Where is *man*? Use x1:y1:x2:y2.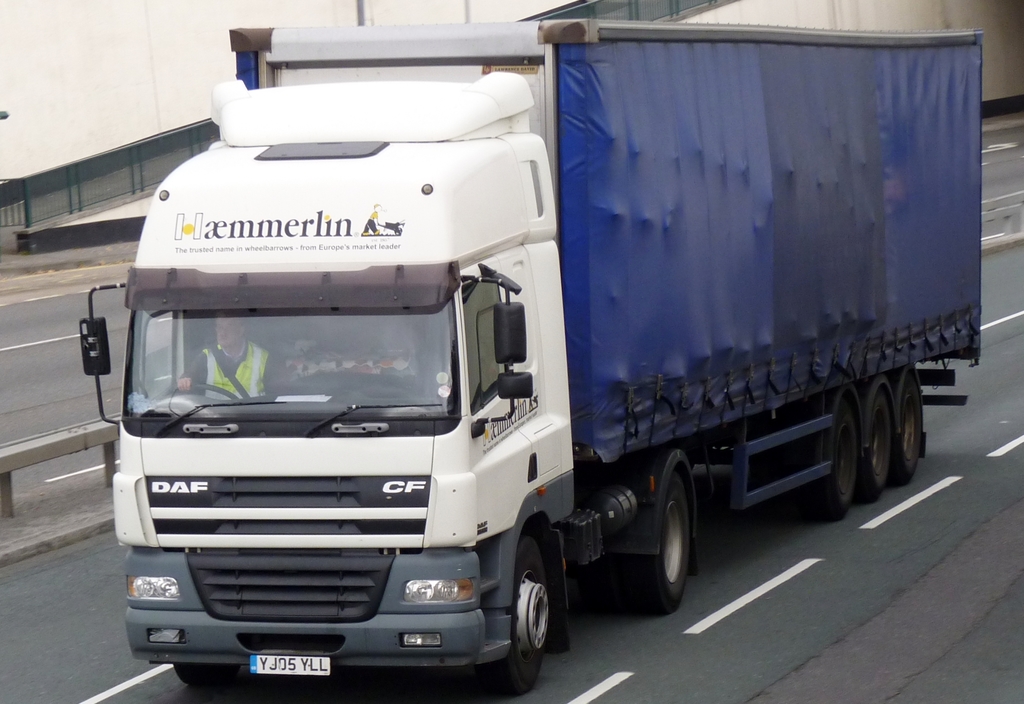
169:304:288:401.
